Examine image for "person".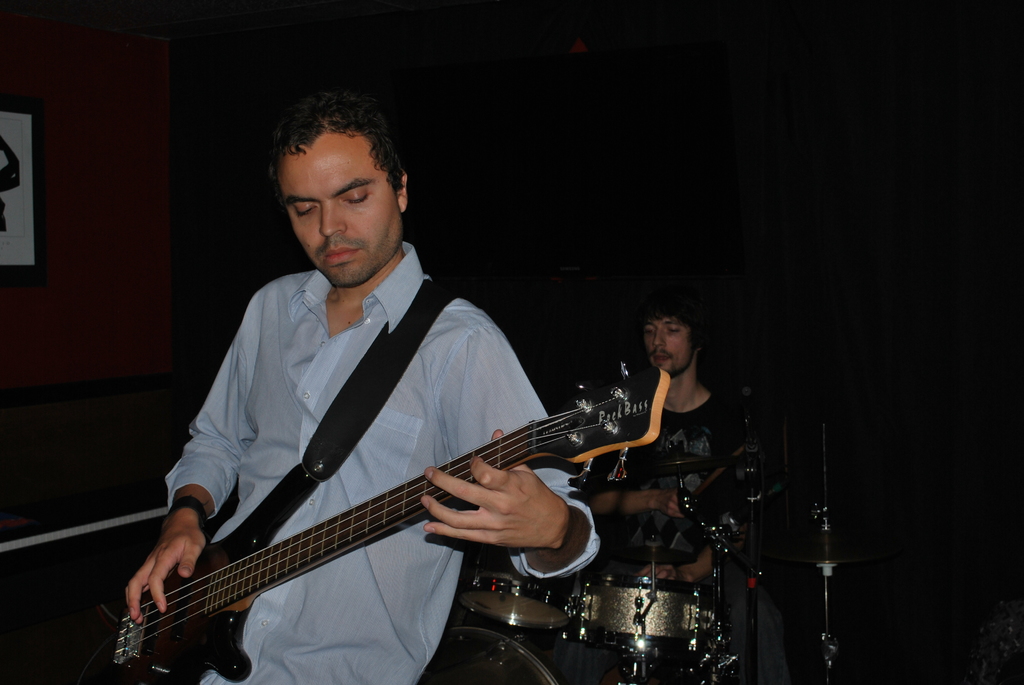
Examination result: 593 297 800 684.
